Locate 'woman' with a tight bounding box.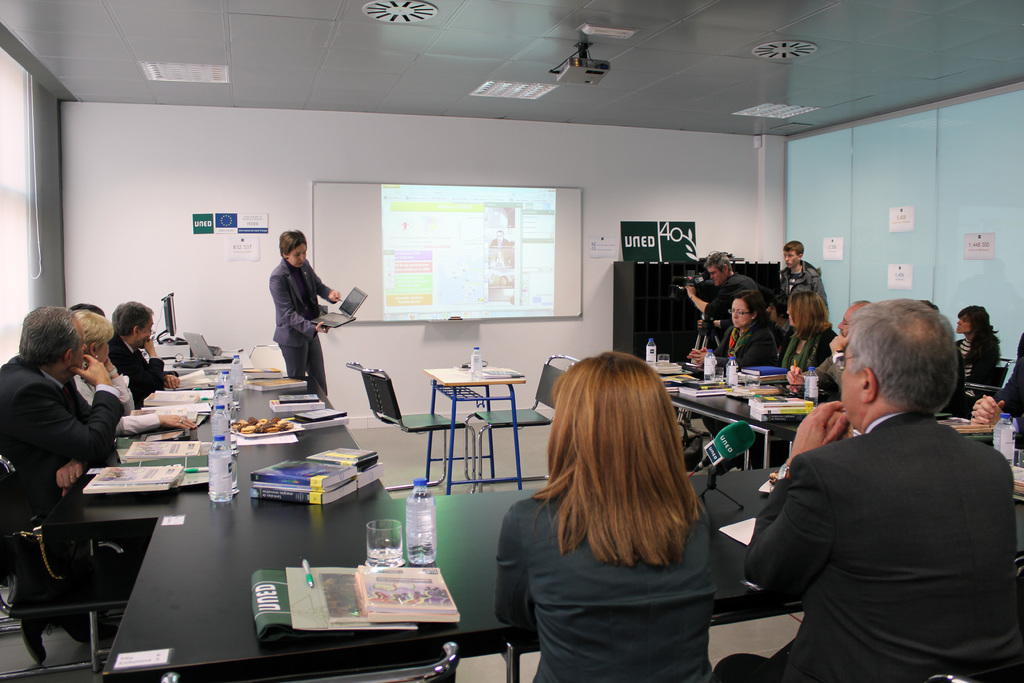
bbox=[756, 290, 838, 473].
